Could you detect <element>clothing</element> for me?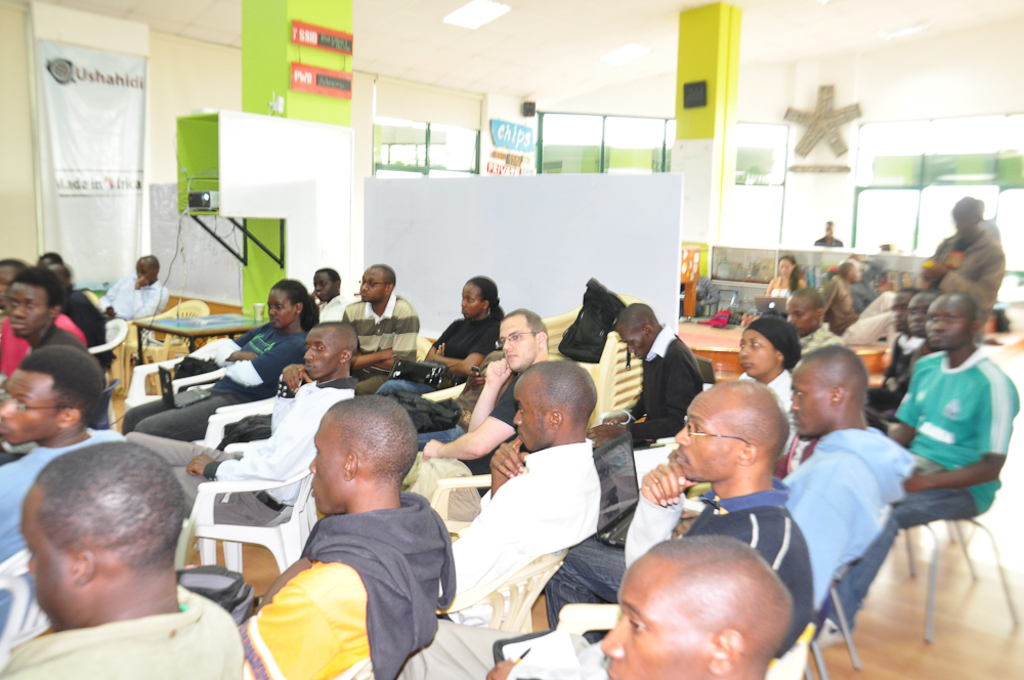
Detection result: <region>823, 352, 1021, 630</region>.
